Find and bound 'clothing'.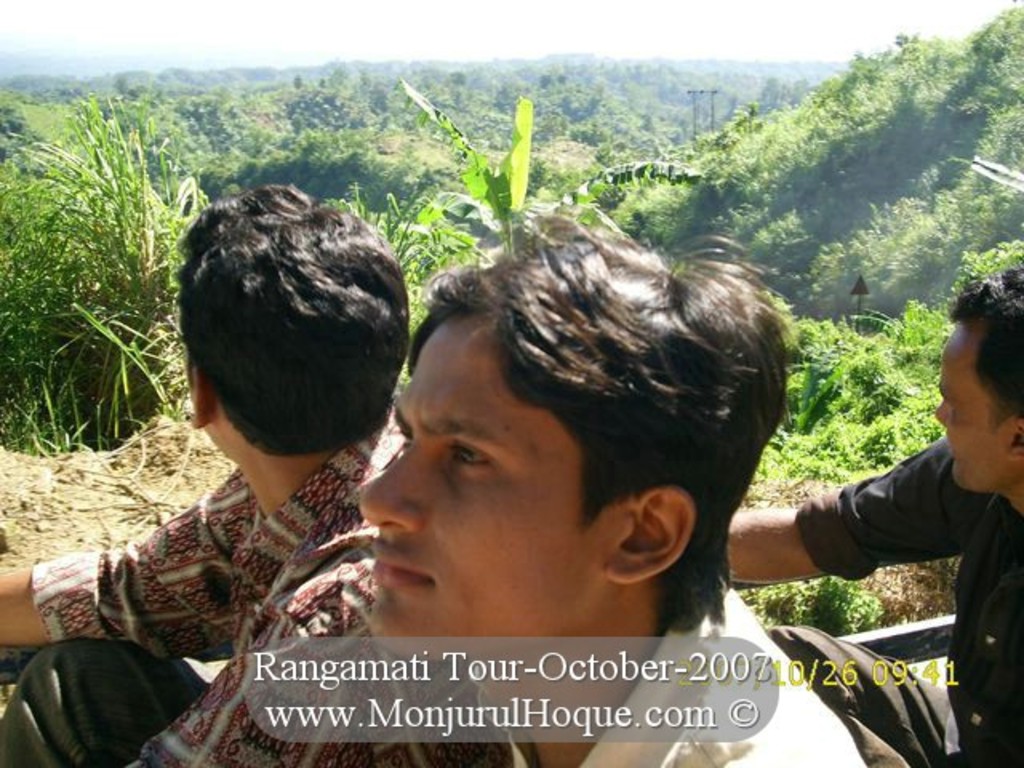
Bound: 766,424,1023,767.
